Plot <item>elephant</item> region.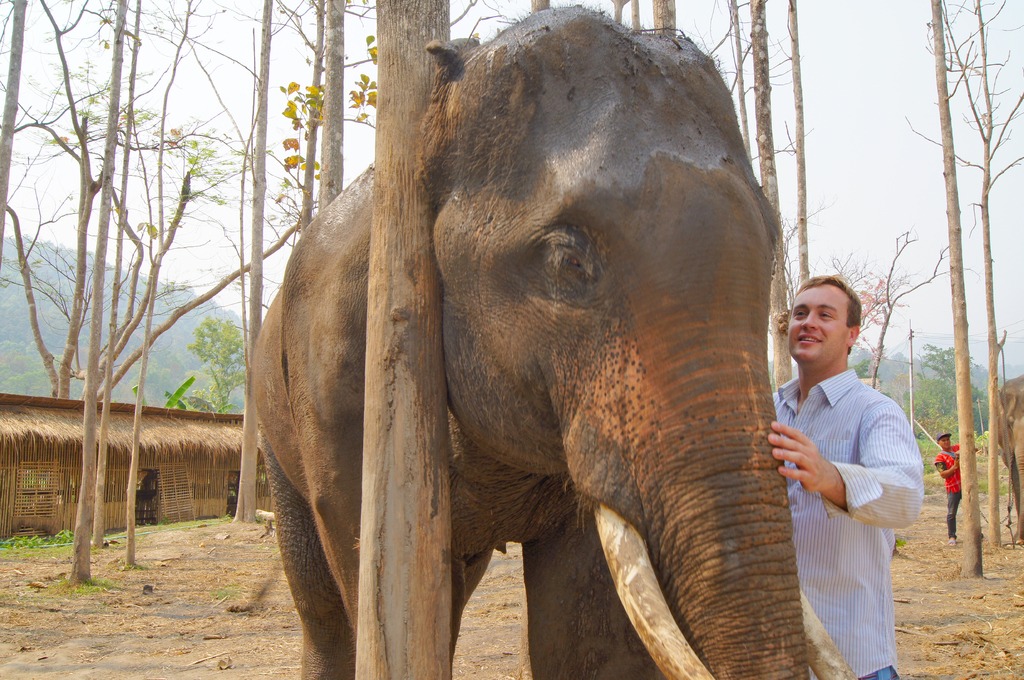
Plotted at <bbox>244, 30, 859, 679</bbox>.
